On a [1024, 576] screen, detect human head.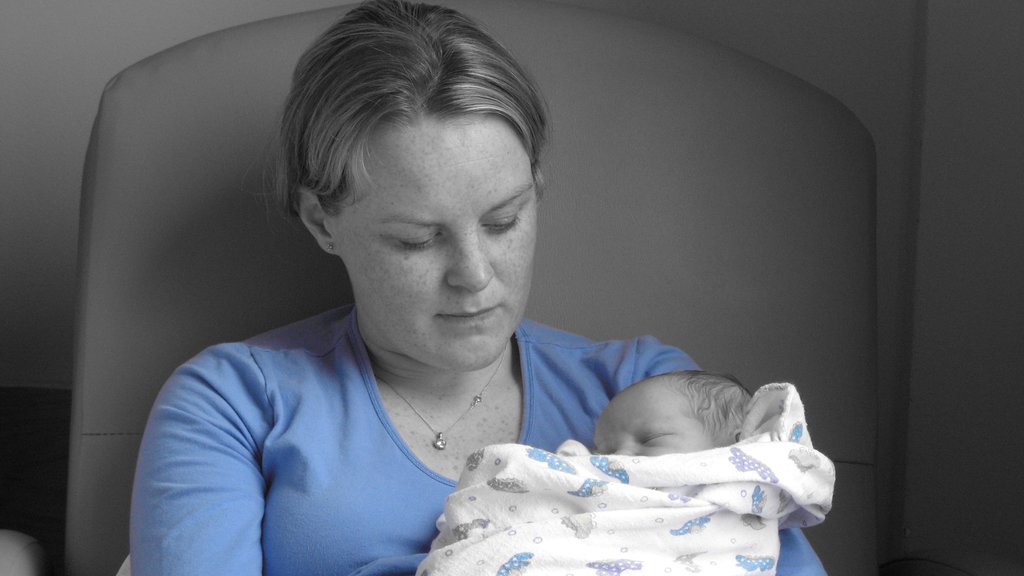
box(591, 367, 765, 460).
